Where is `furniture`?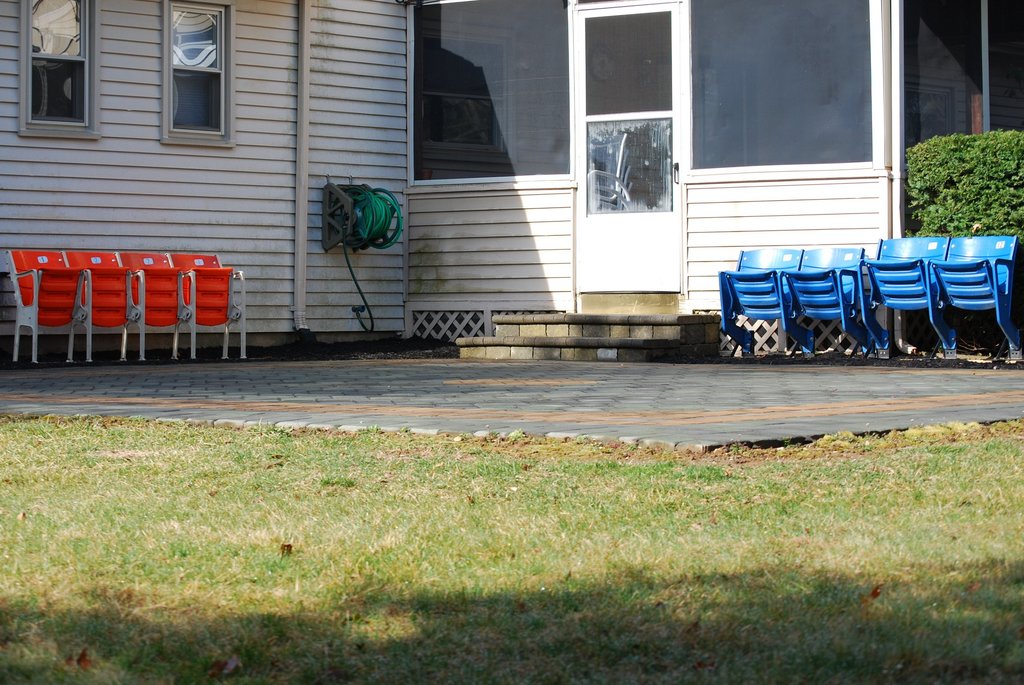
{"x1": 865, "y1": 239, "x2": 955, "y2": 355}.
